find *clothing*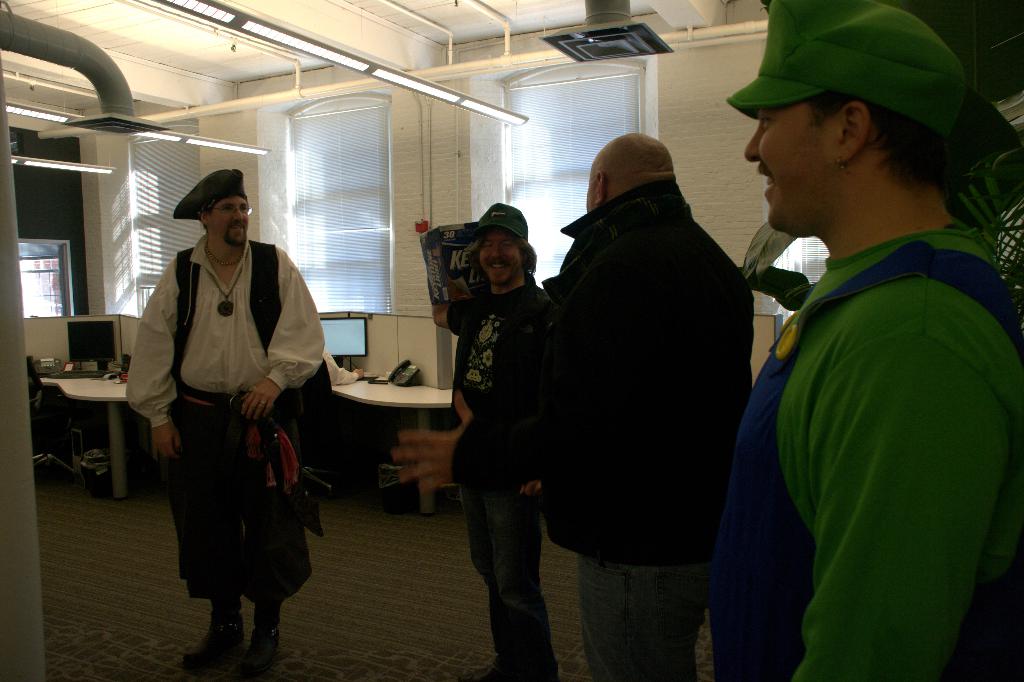
bbox=(538, 178, 753, 681)
